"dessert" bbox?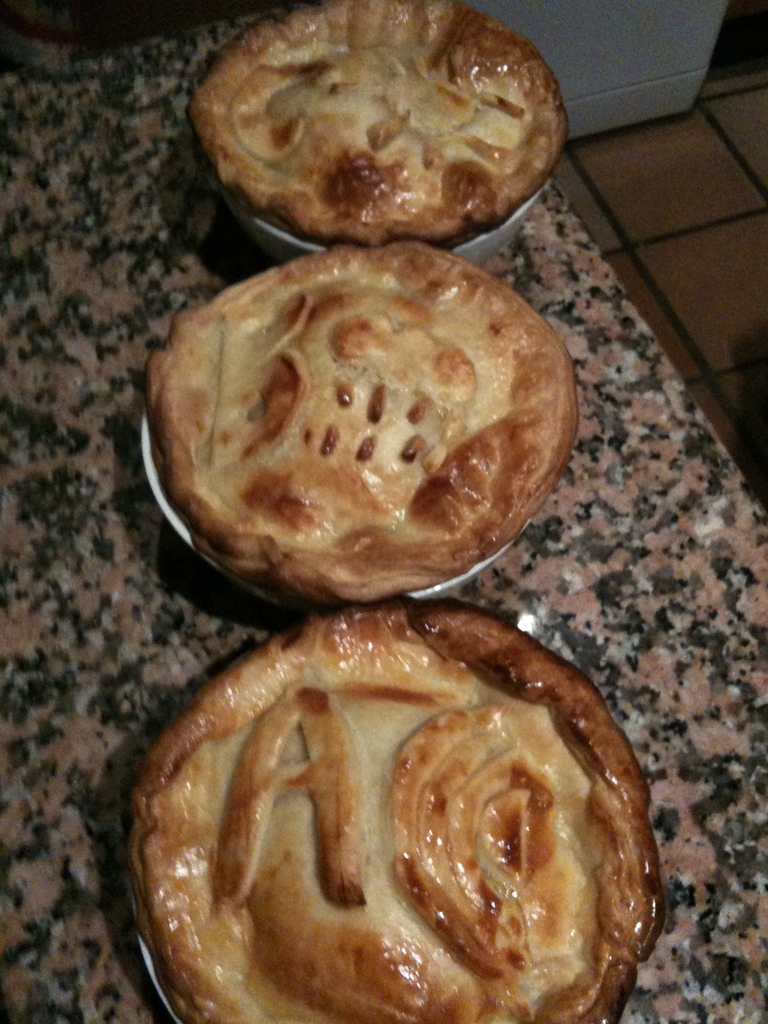
l=115, t=241, r=577, b=600
